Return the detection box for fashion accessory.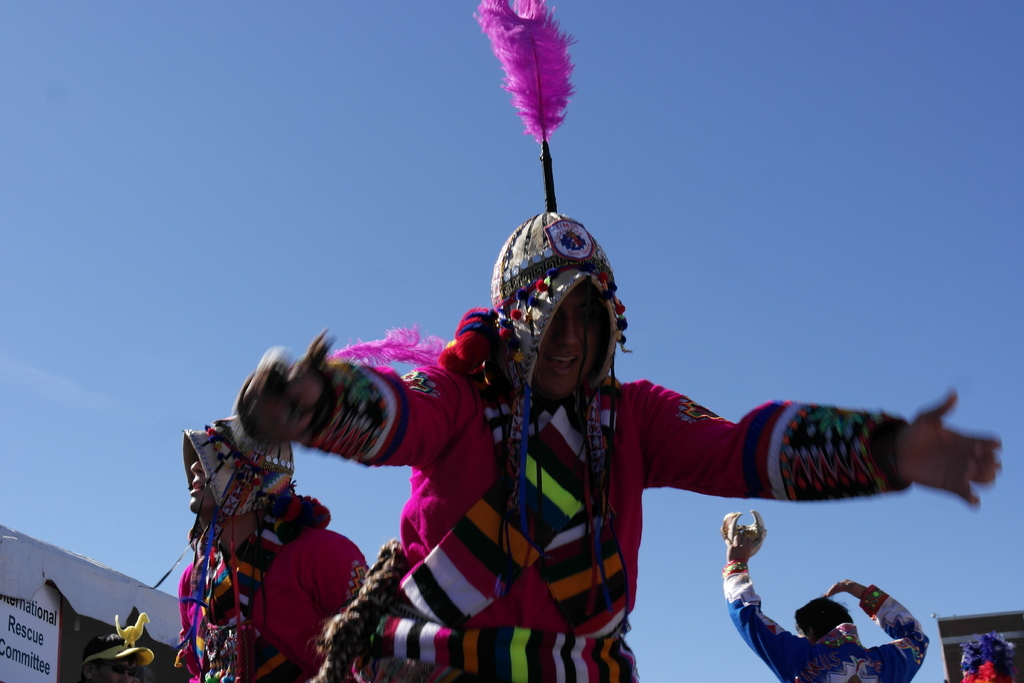
81/611/152/661.
